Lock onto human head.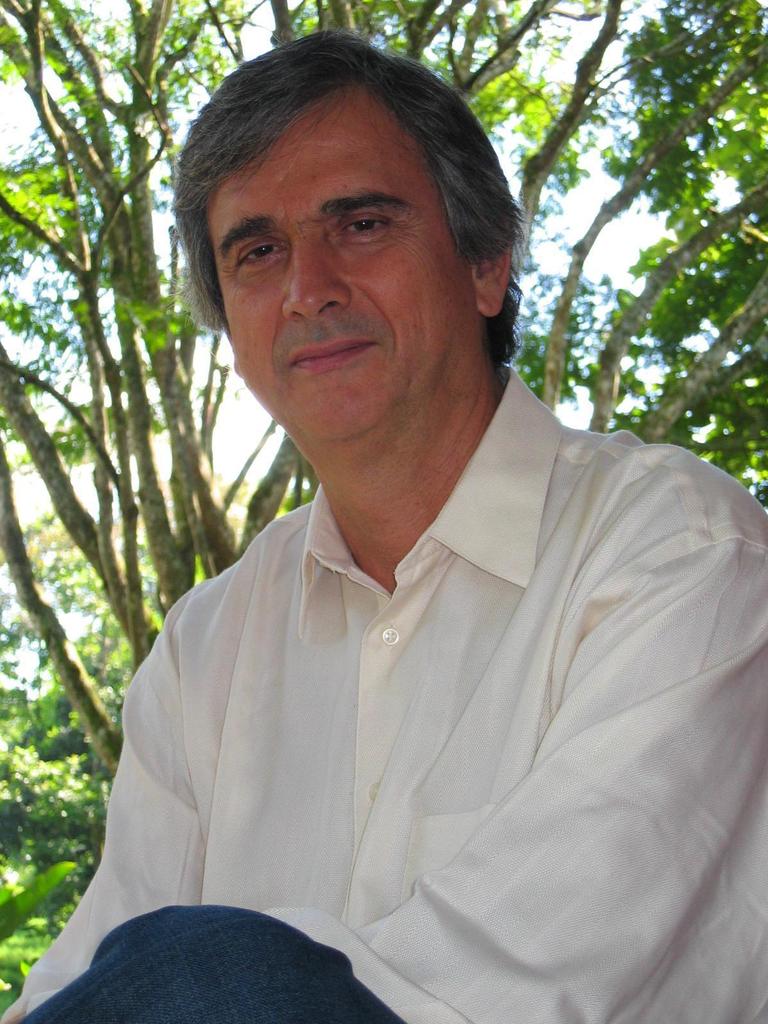
Locked: bbox=(201, 56, 528, 487).
